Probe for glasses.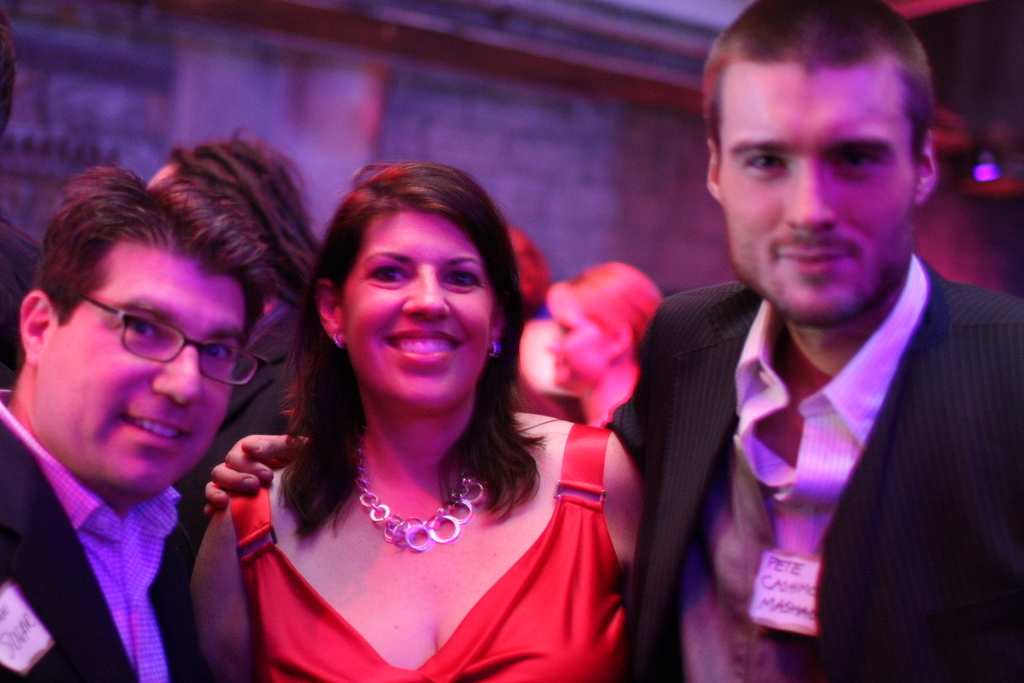
Probe result: [81,293,259,387].
